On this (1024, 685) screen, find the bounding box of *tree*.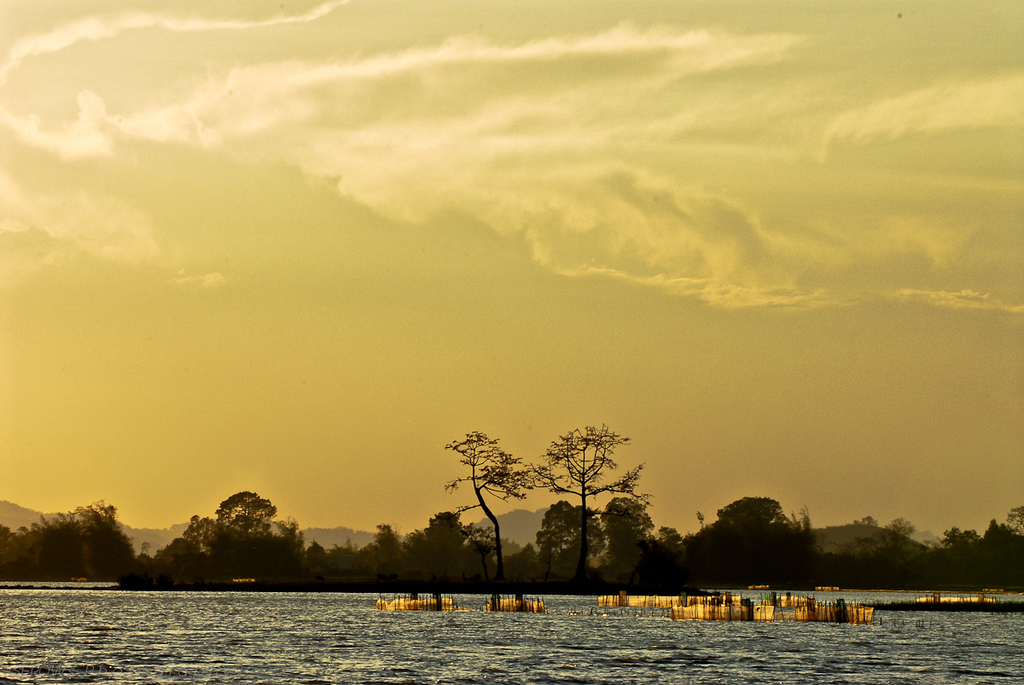
Bounding box: 411,508,473,580.
